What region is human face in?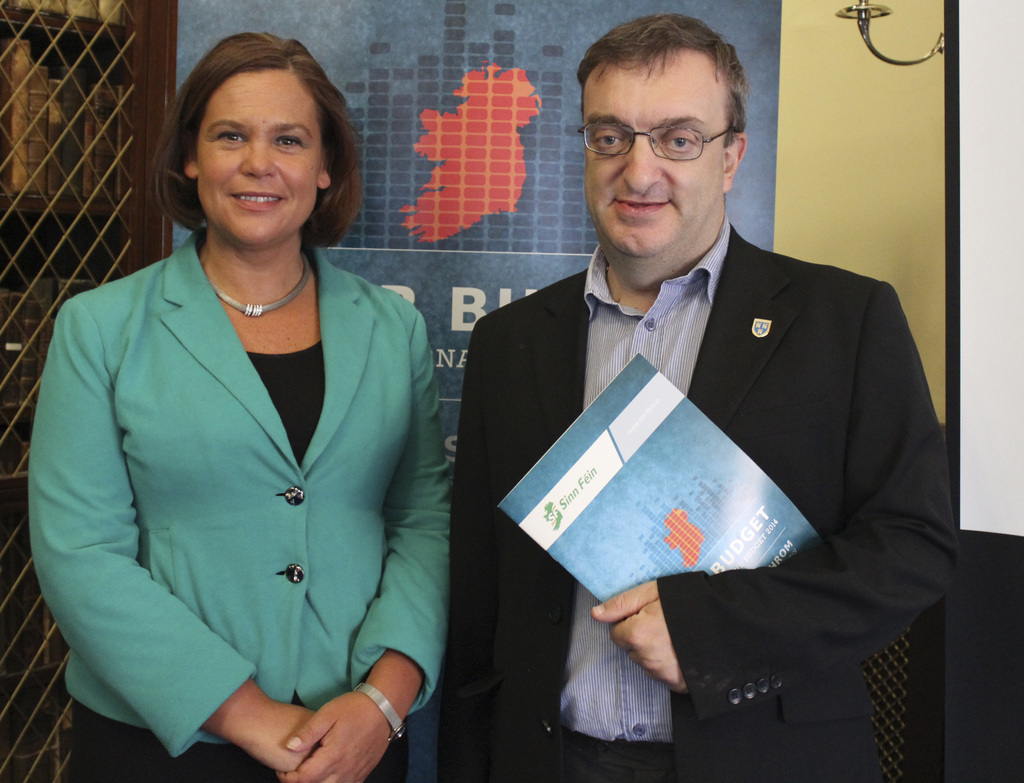
locate(188, 70, 320, 251).
